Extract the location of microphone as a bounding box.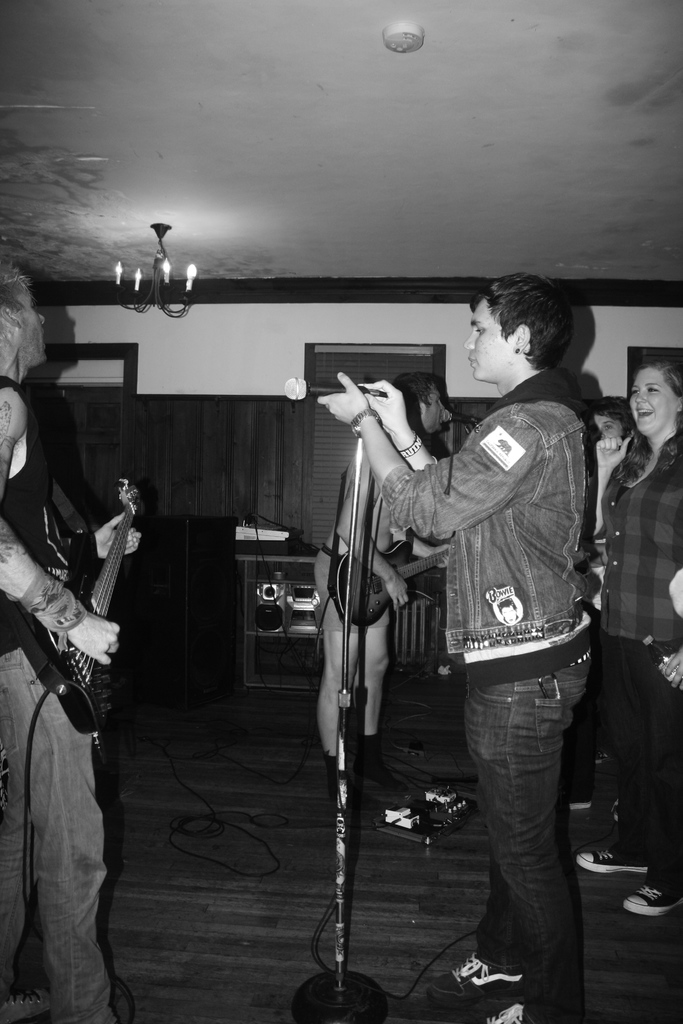
283/374/385/401.
